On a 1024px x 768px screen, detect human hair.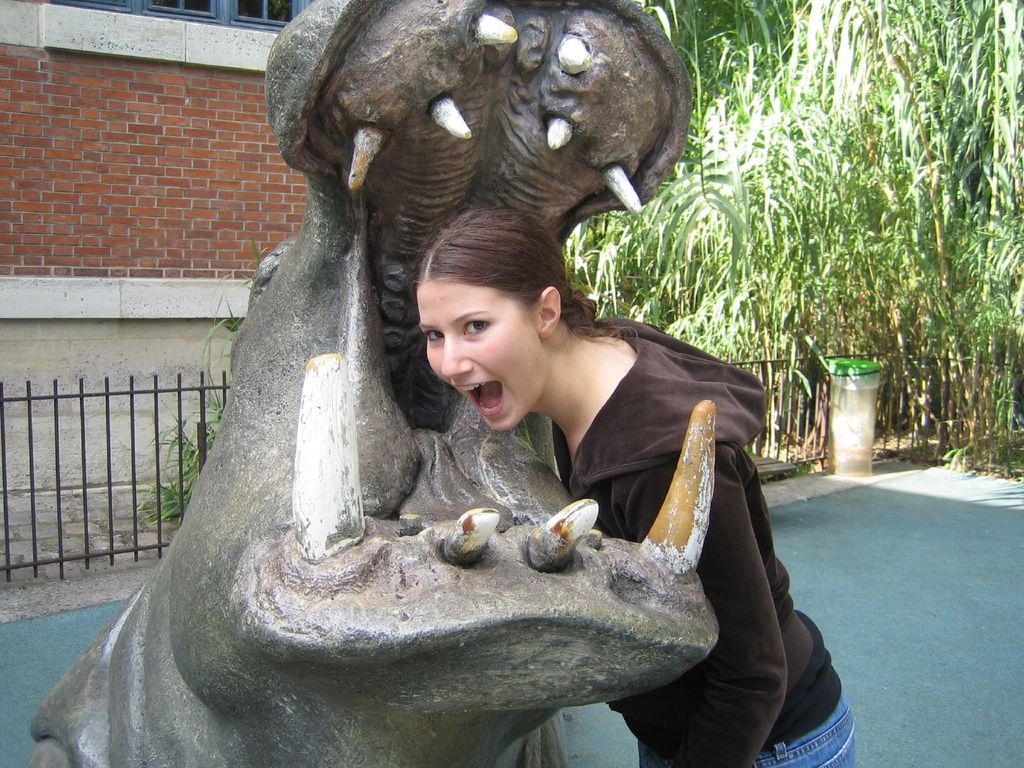
<box>408,203,636,344</box>.
